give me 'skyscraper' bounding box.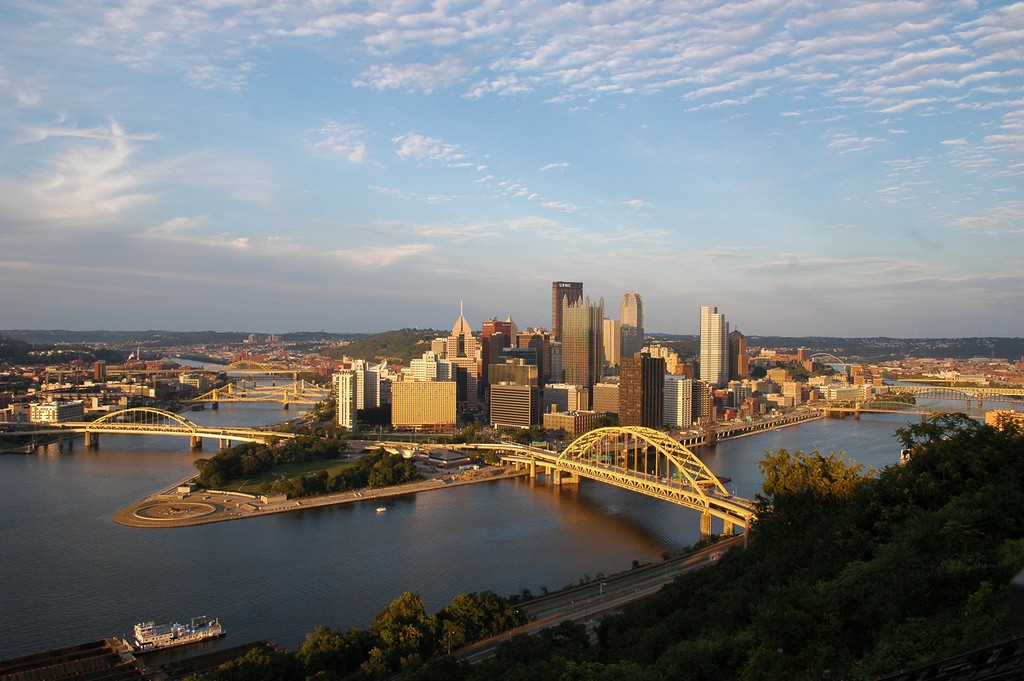
detection(545, 411, 596, 442).
